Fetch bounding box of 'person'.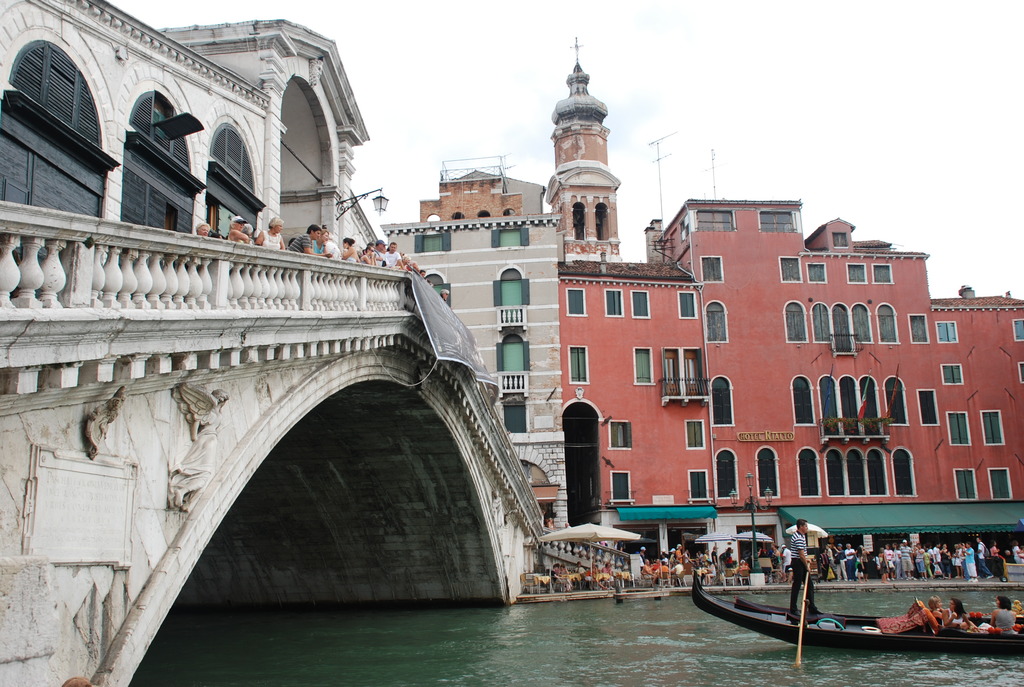
Bbox: <bbox>391, 258, 428, 275</bbox>.
